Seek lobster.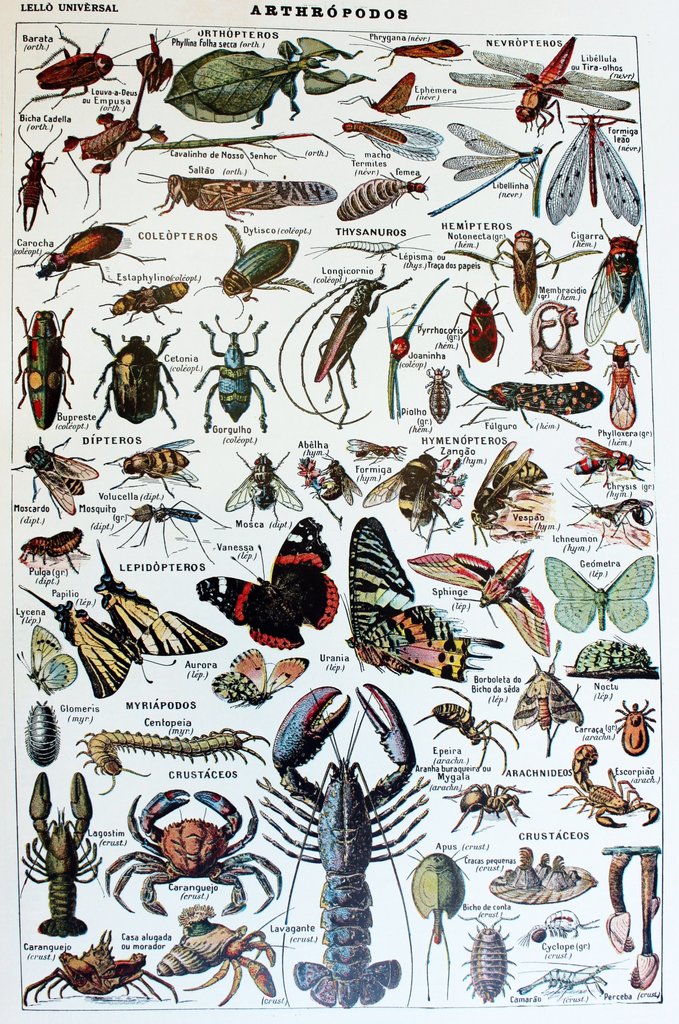
detection(98, 790, 291, 913).
